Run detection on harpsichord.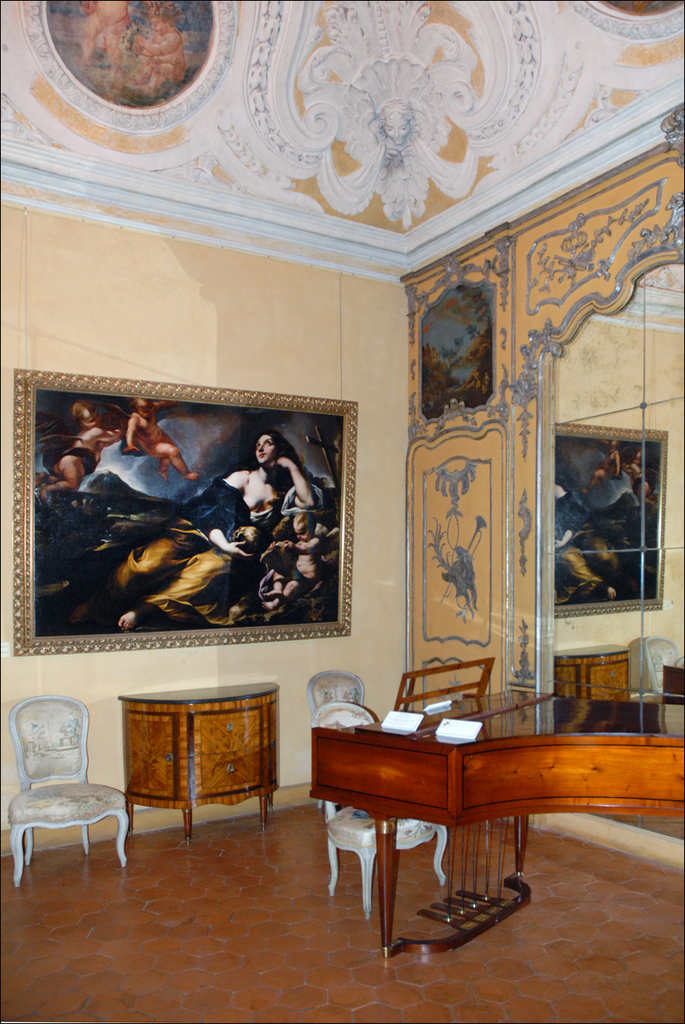
Result: 311,684,684,963.
